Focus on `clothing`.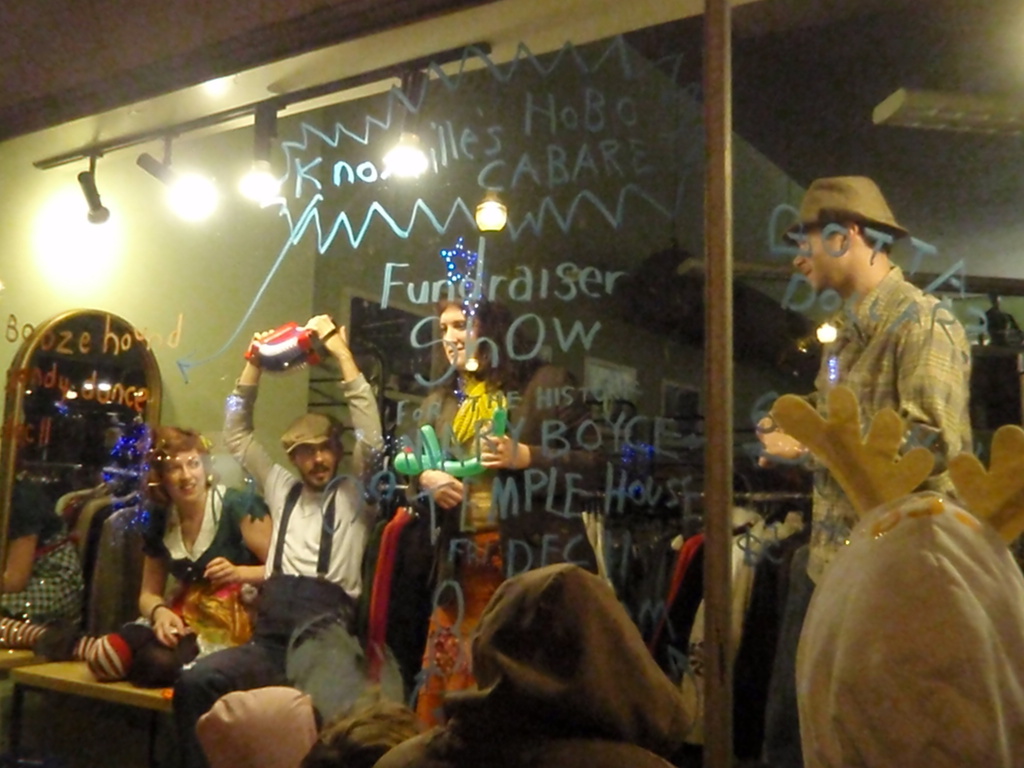
Focused at BBox(84, 479, 280, 678).
